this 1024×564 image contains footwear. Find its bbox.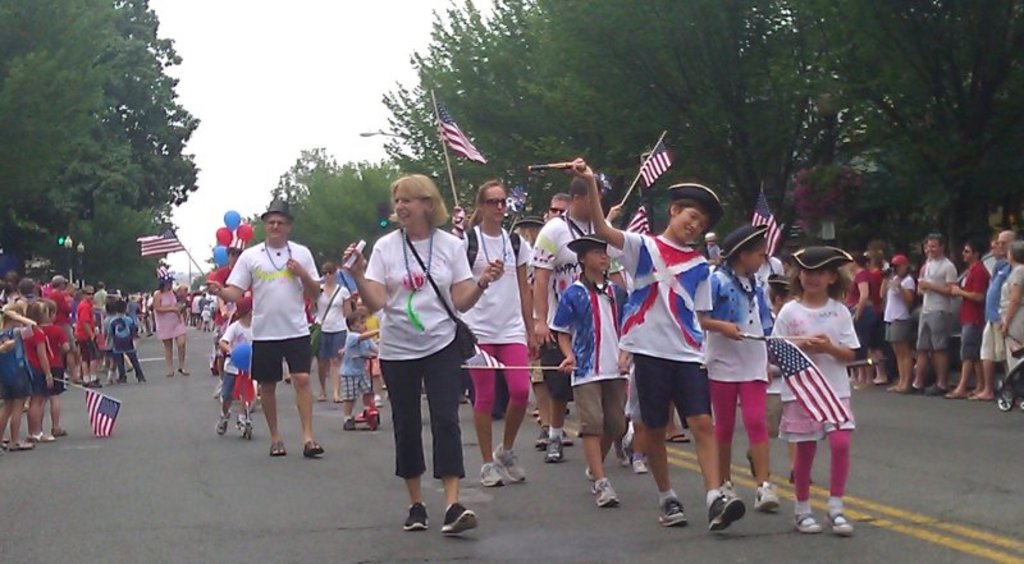
(left=543, top=435, right=561, bottom=463).
